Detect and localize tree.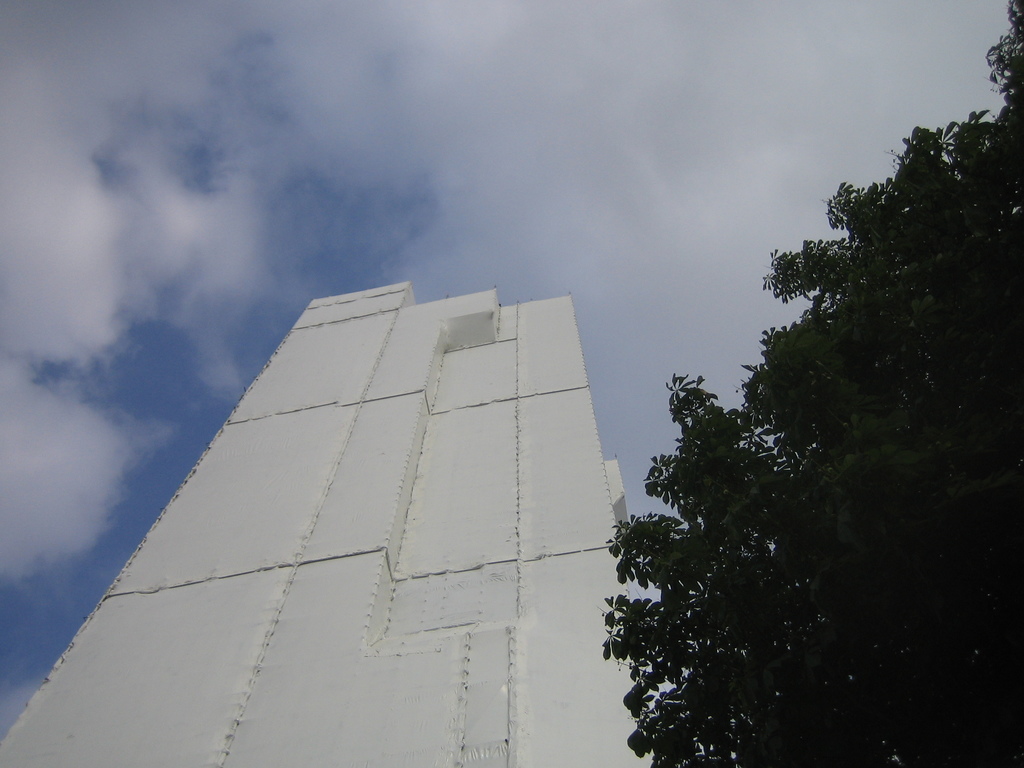
Localized at [x1=600, y1=131, x2=988, y2=751].
